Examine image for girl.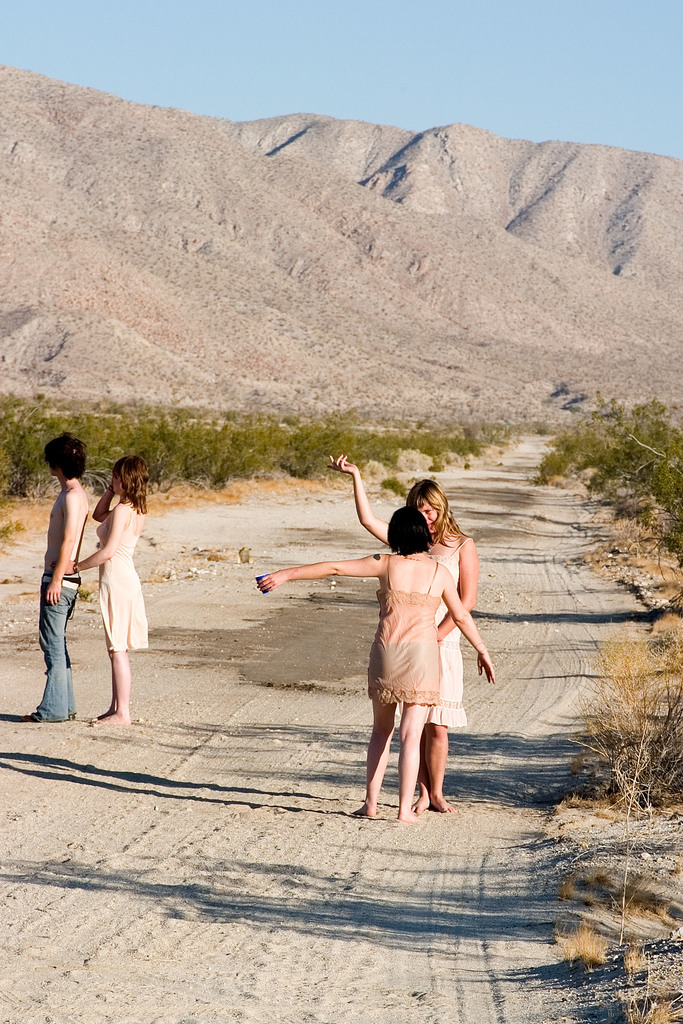
Examination result: pyautogui.locateOnScreen(62, 450, 150, 726).
